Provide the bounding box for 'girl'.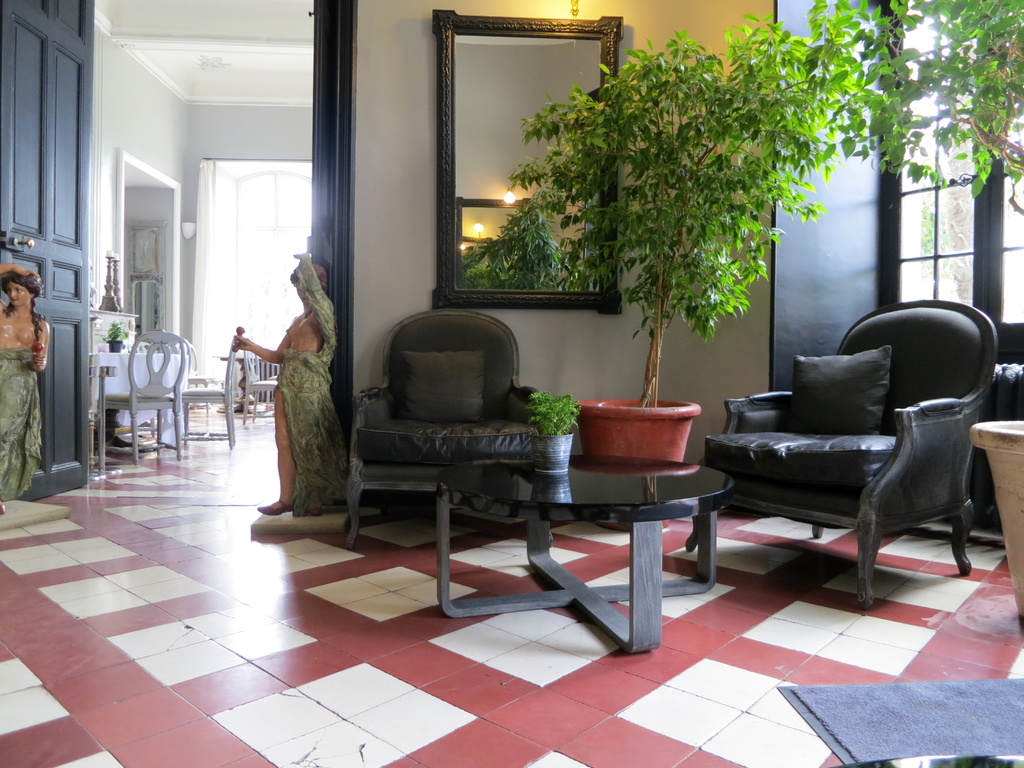
{"x1": 0, "y1": 258, "x2": 52, "y2": 513}.
